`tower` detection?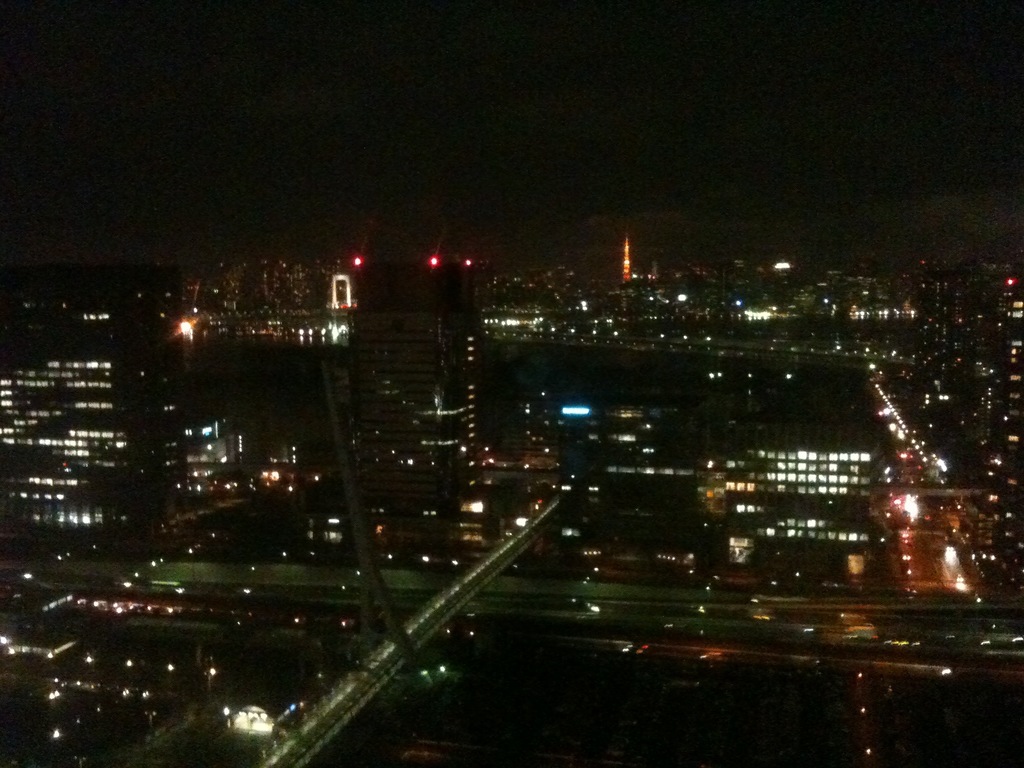
x1=479, y1=316, x2=876, y2=561
